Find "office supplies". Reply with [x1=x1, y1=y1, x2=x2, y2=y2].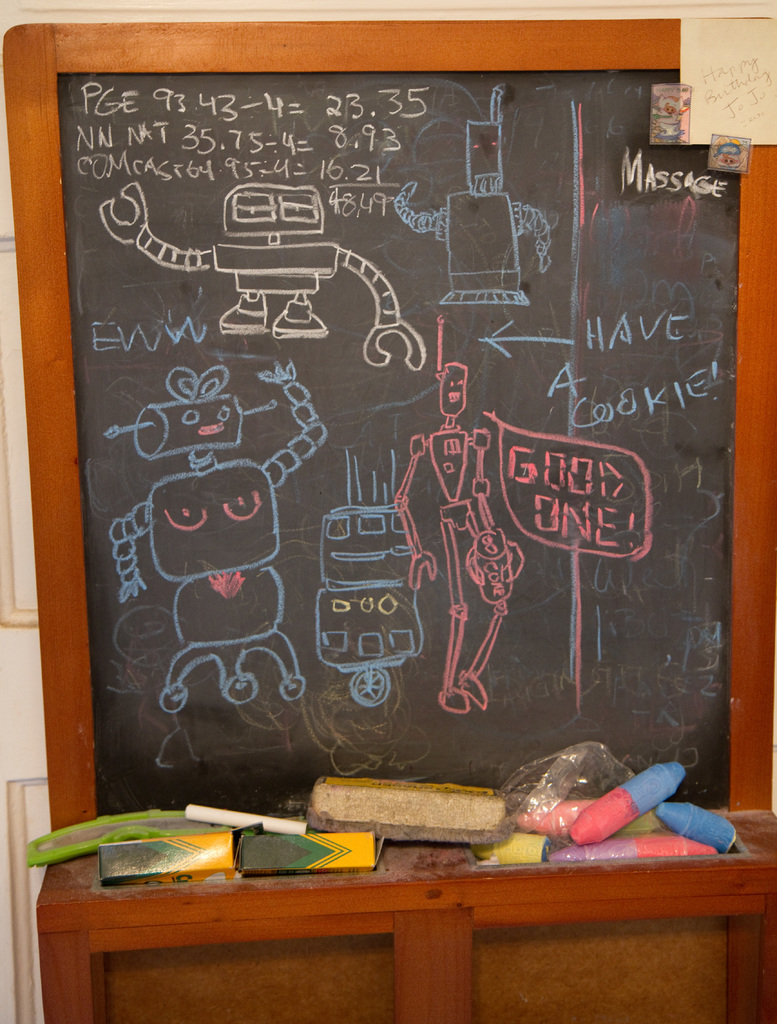
[x1=306, y1=772, x2=492, y2=836].
